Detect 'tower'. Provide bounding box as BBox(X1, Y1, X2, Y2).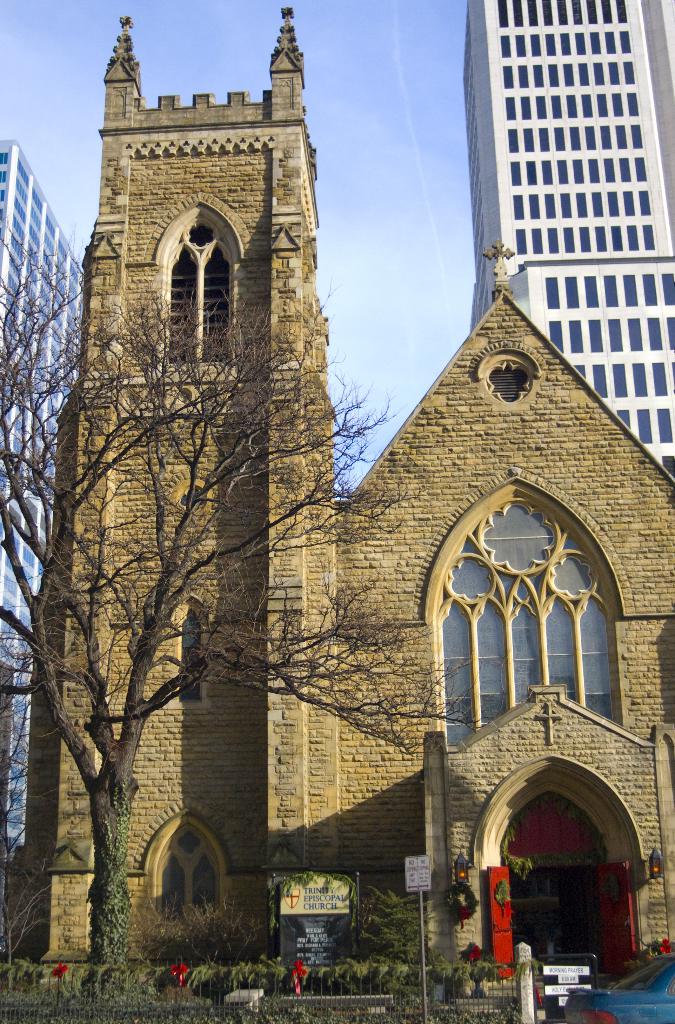
BBox(6, 8, 326, 963).
